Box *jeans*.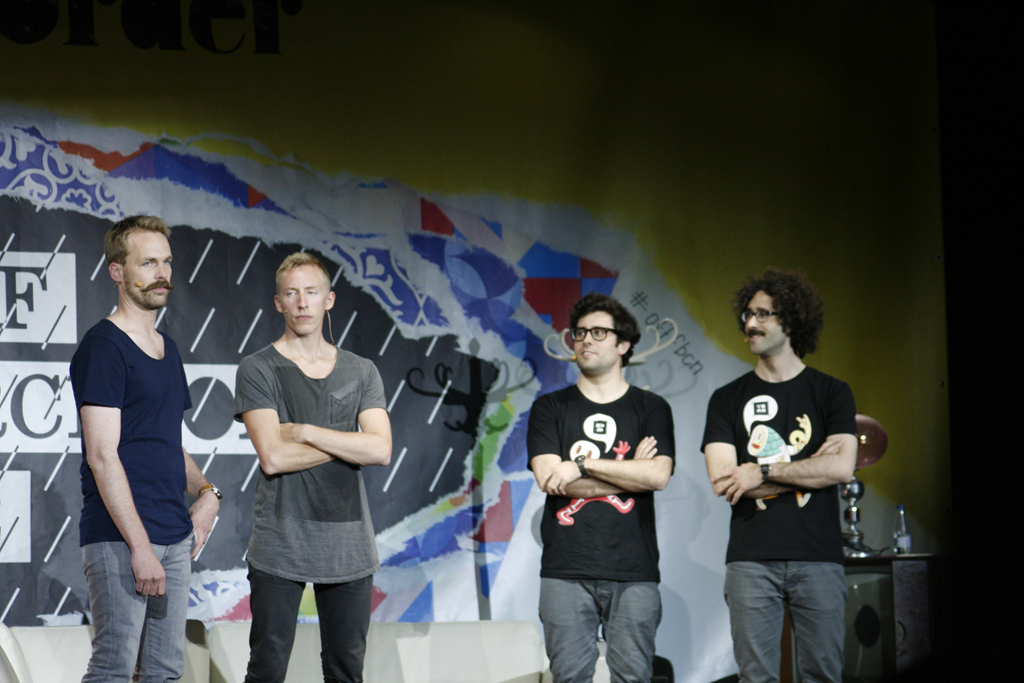
535, 578, 663, 682.
